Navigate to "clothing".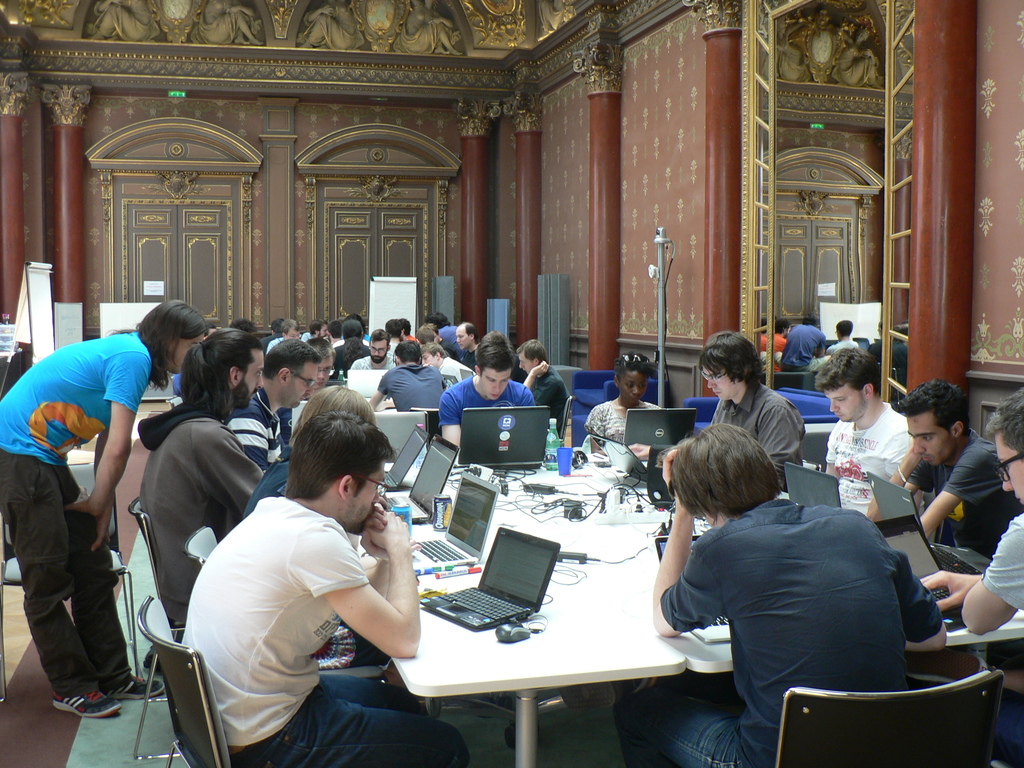
Navigation target: (435,319,461,369).
